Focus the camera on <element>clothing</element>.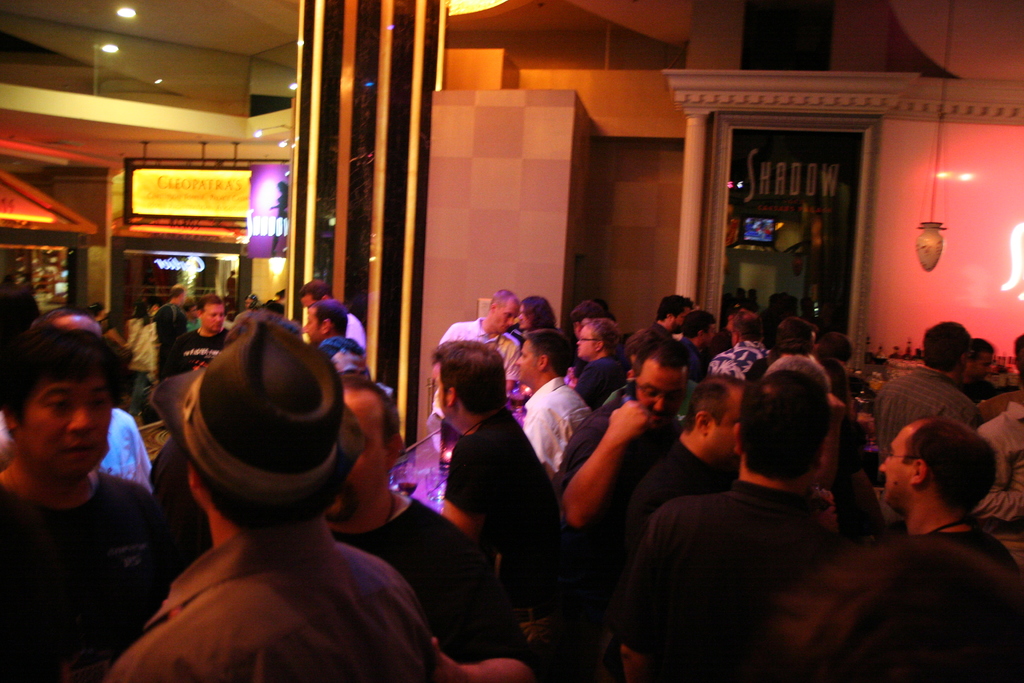
Focus region: x1=437, y1=315, x2=518, y2=423.
